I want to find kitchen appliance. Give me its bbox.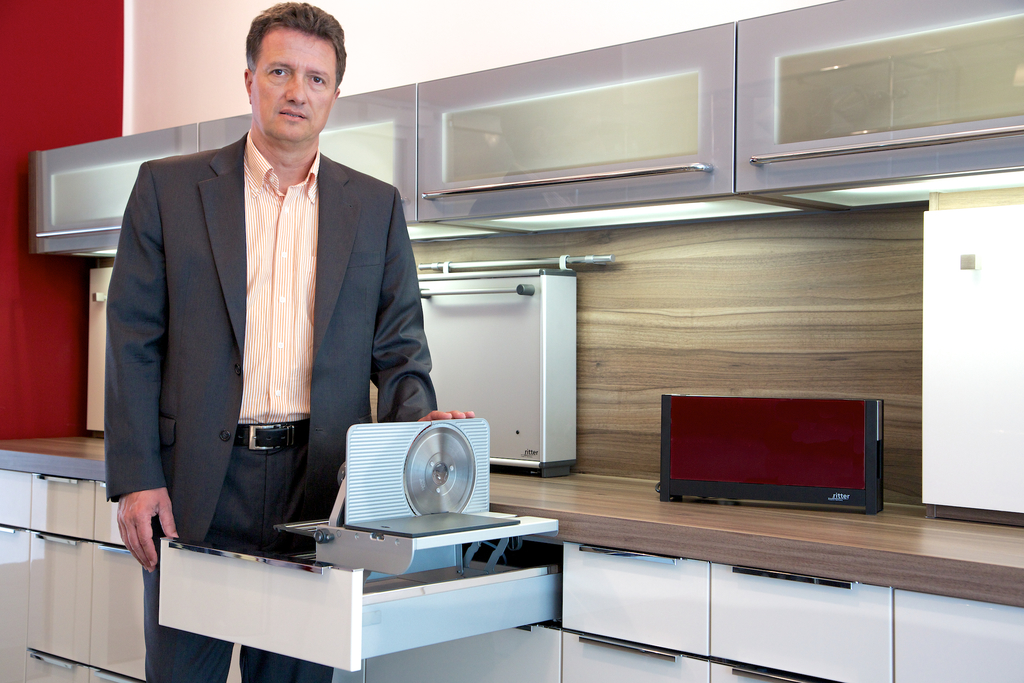
(922, 197, 1023, 518).
